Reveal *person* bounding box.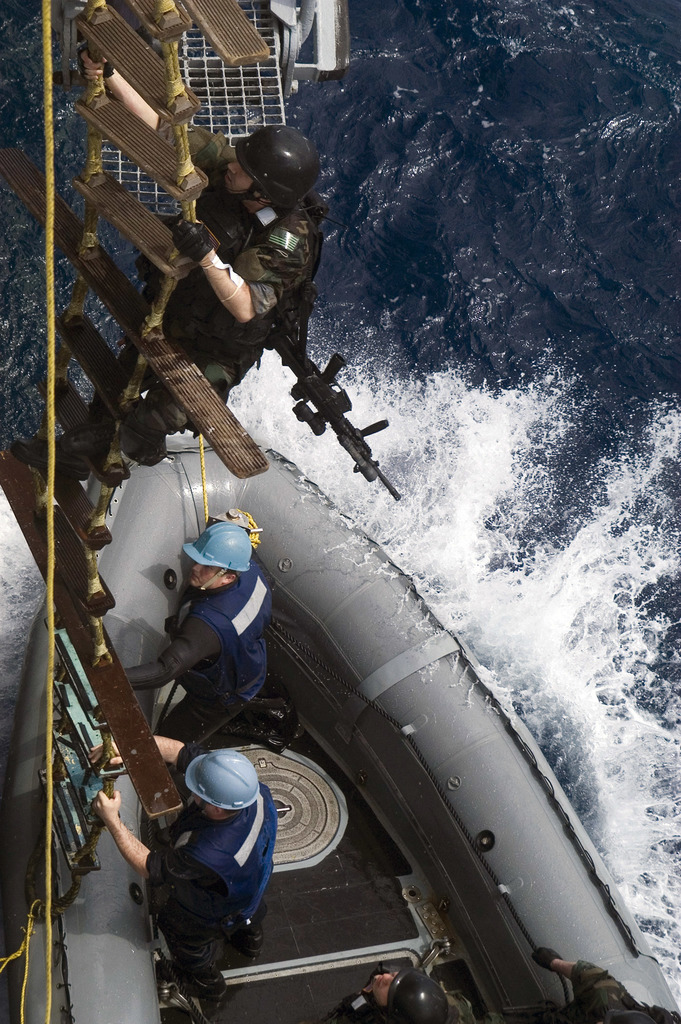
Revealed: [left=326, top=962, right=476, bottom=1023].
